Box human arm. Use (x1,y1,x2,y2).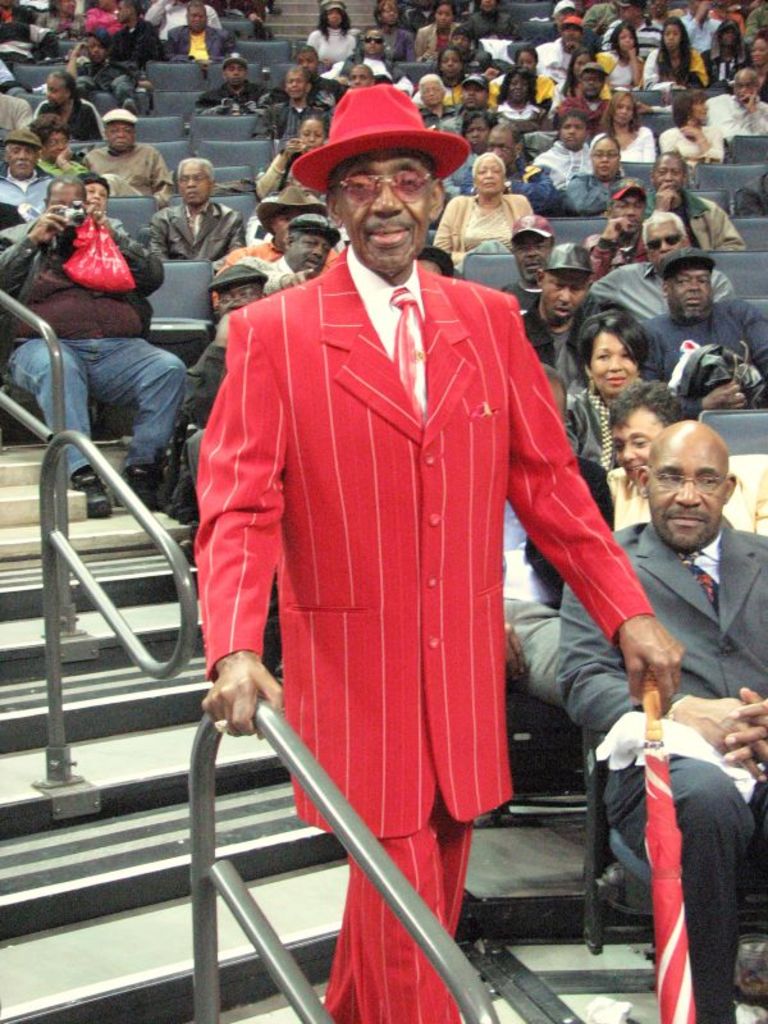
(566,177,626,210).
